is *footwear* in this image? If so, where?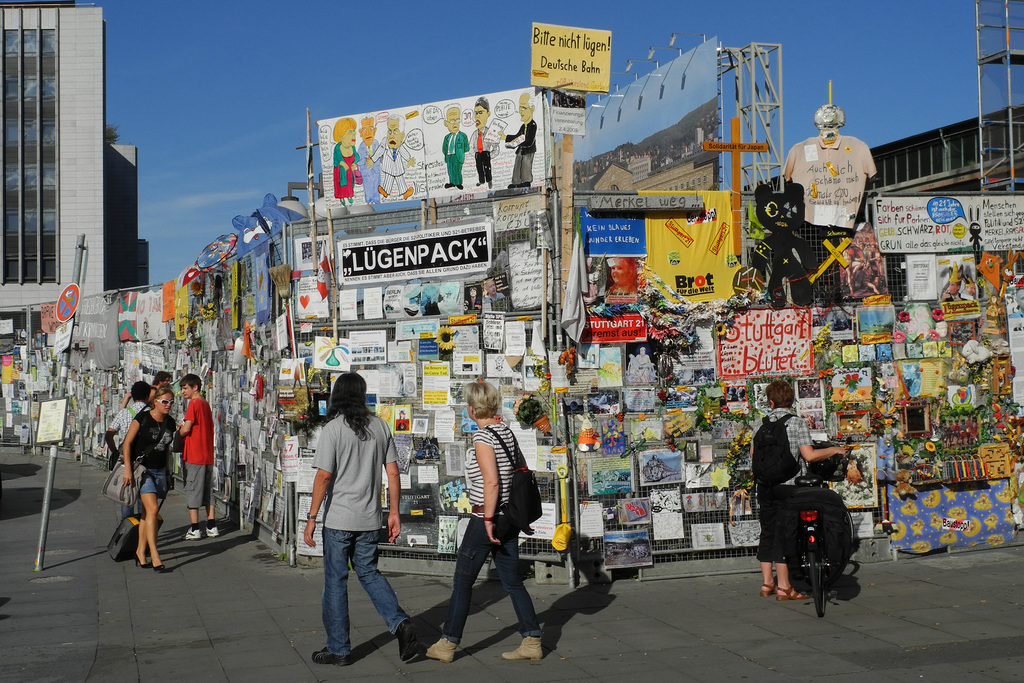
Yes, at 426/638/470/661.
